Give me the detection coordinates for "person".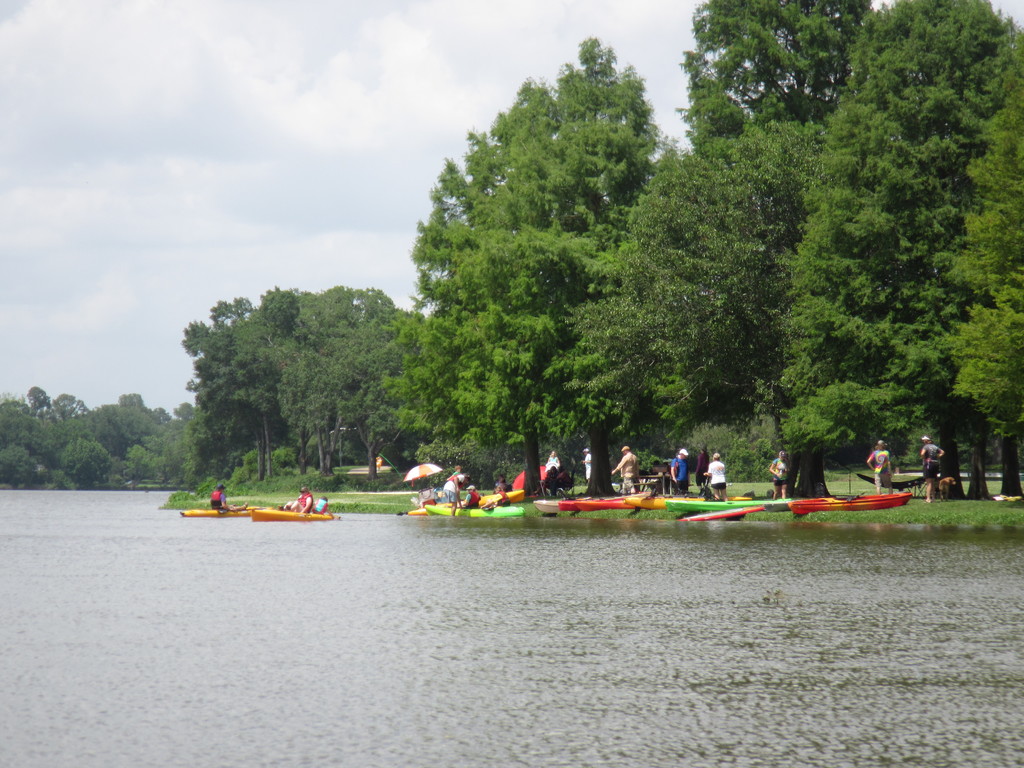
x1=542 y1=451 x2=563 y2=472.
